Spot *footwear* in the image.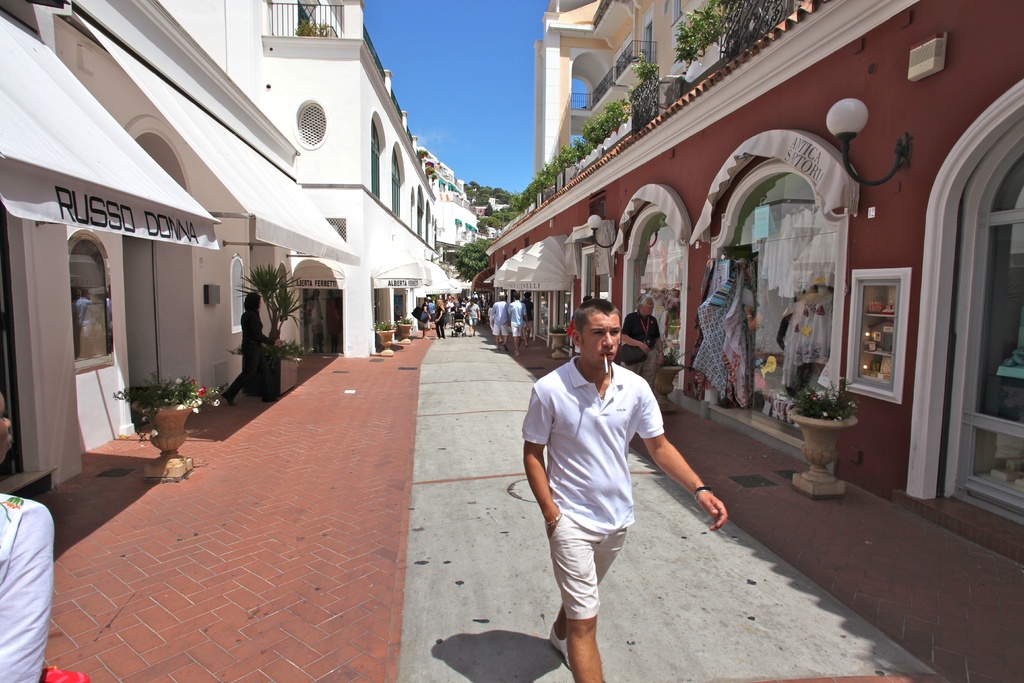
*footwear* found at 492/346/499/352.
